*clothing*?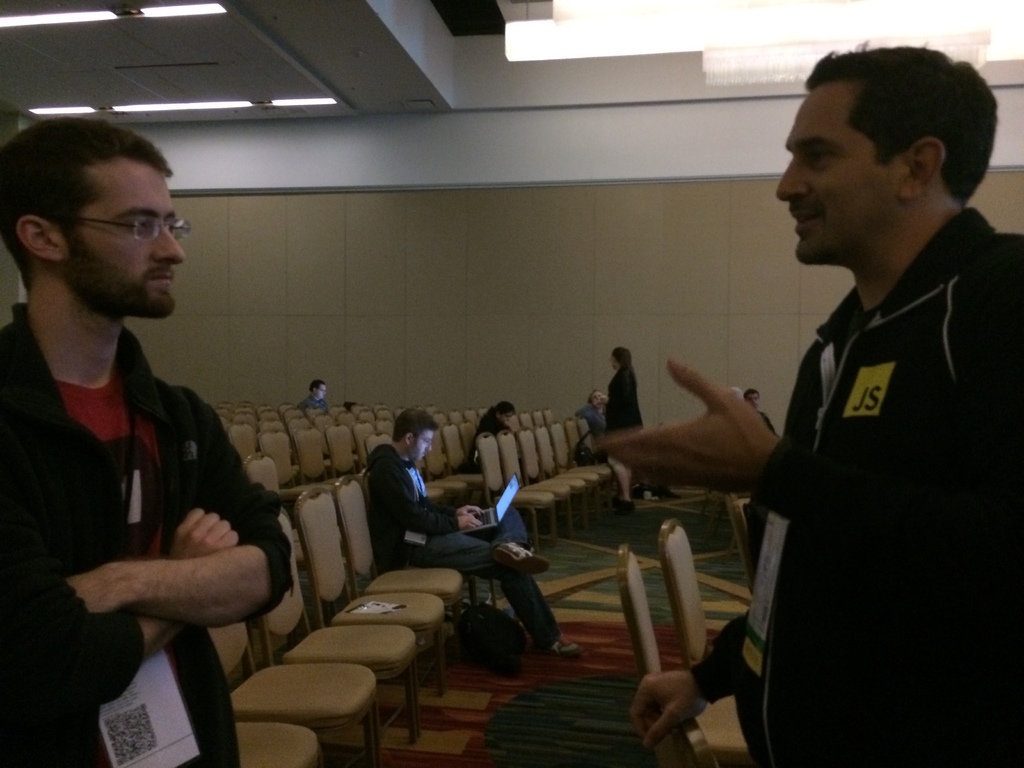
(605, 371, 641, 433)
